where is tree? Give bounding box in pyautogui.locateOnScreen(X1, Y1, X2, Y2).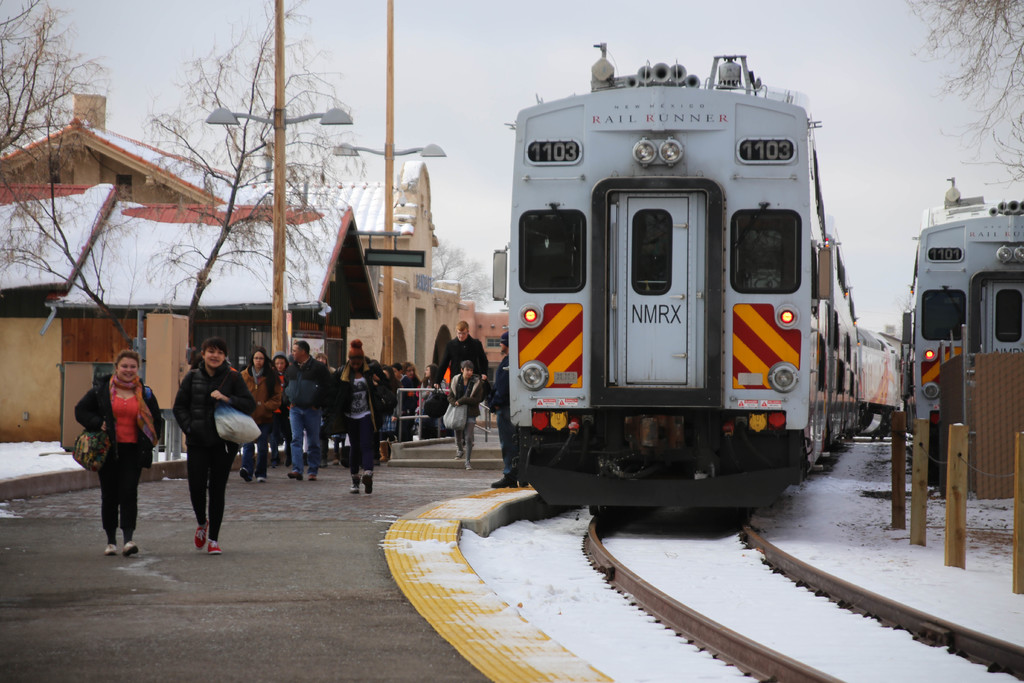
pyautogui.locateOnScreen(908, 0, 1023, 202).
